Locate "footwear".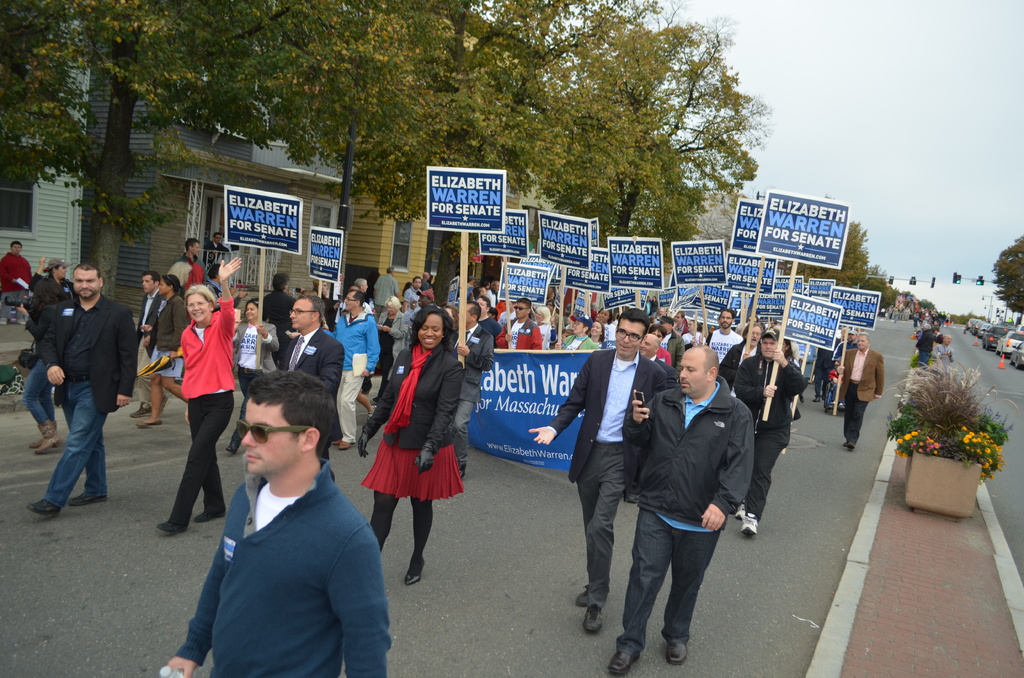
Bounding box: <box>732,501,746,523</box>.
